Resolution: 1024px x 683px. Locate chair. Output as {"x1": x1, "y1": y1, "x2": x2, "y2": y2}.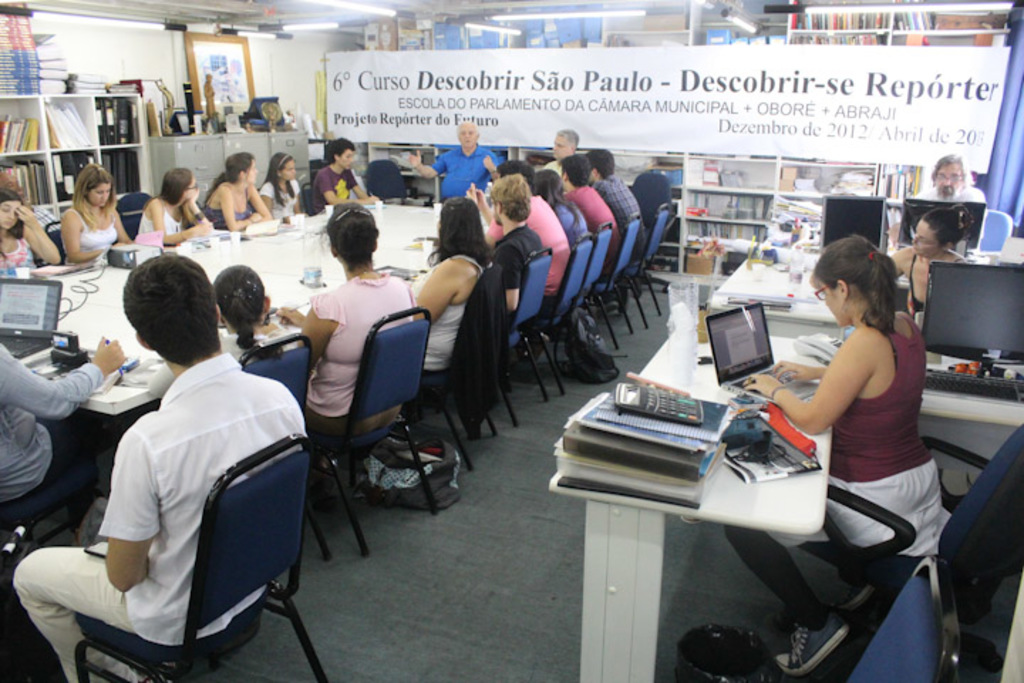
{"x1": 596, "y1": 226, "x2": 614, "y2": 347}.
